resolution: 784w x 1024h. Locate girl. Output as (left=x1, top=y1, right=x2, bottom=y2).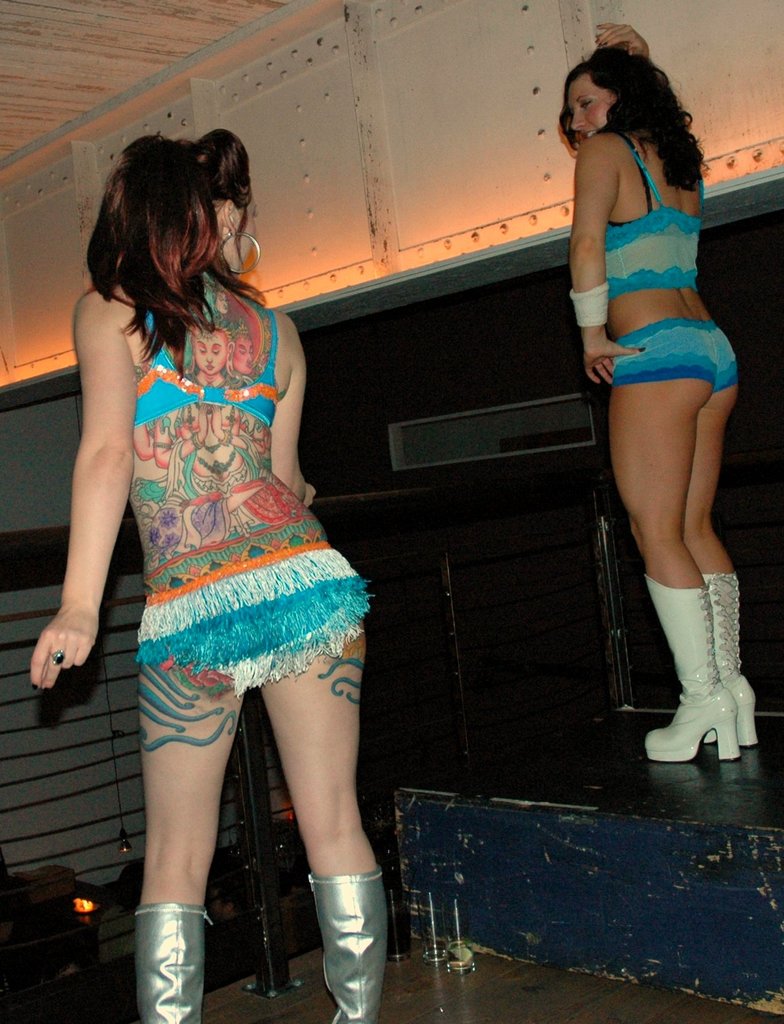
(left=558, top=22, right=755, bottom=765).
